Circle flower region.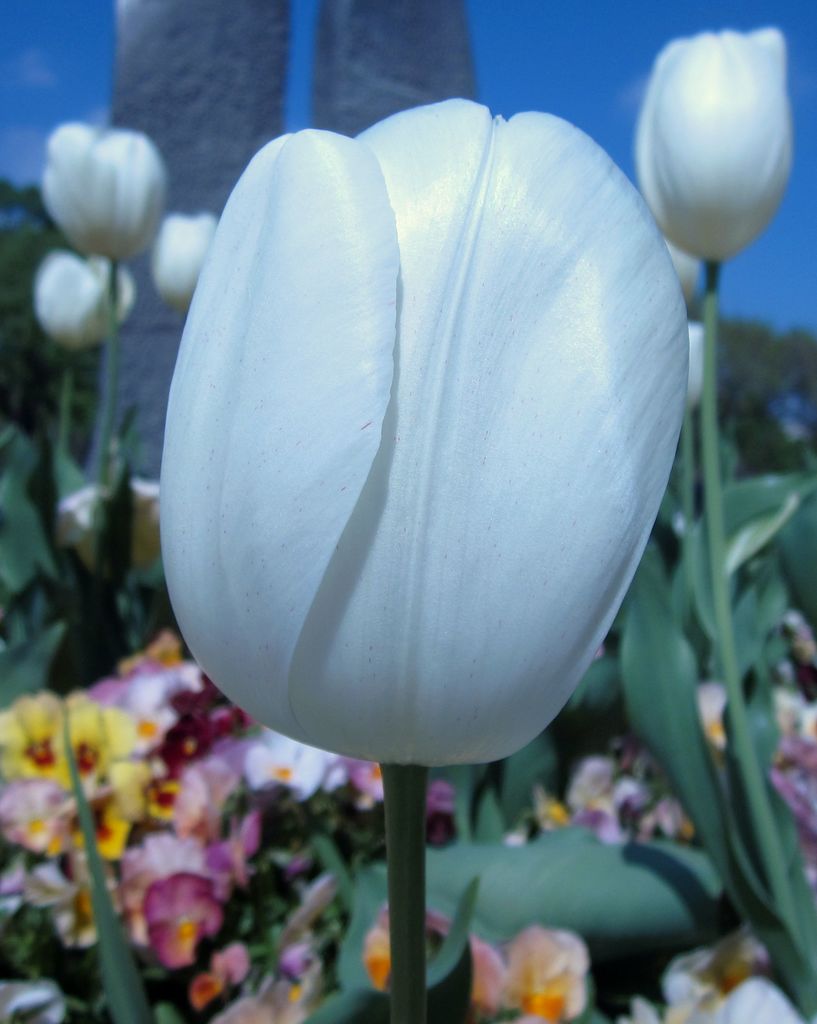
Region: bbox=(33, 120, 172, 265).
